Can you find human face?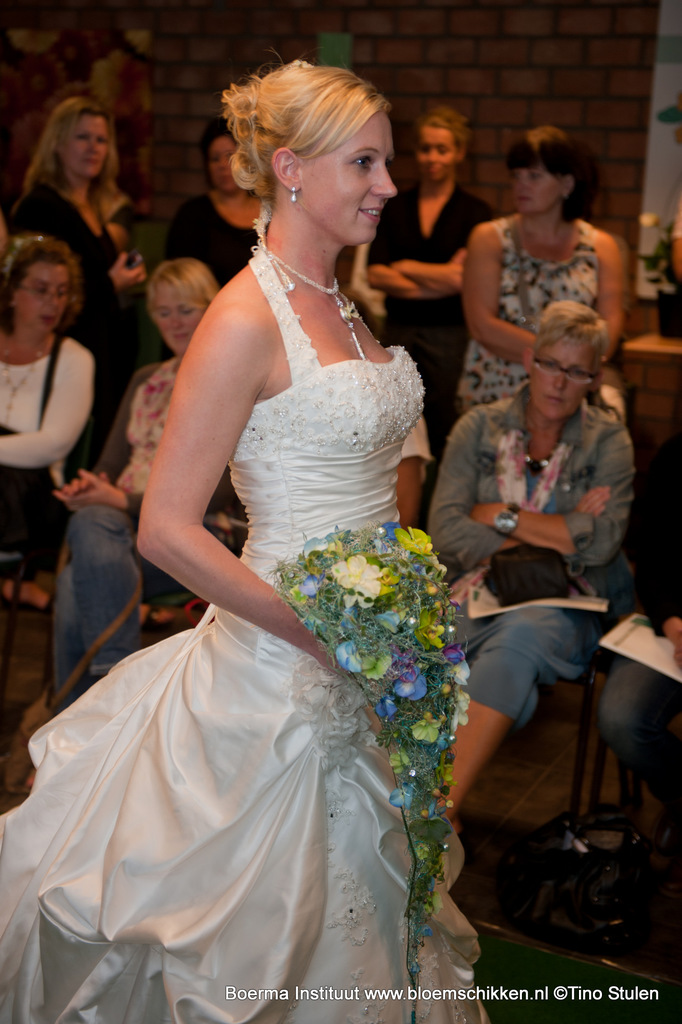
Yes, bounding box: [x1=507, y1=163, x2=561, y2=211].
